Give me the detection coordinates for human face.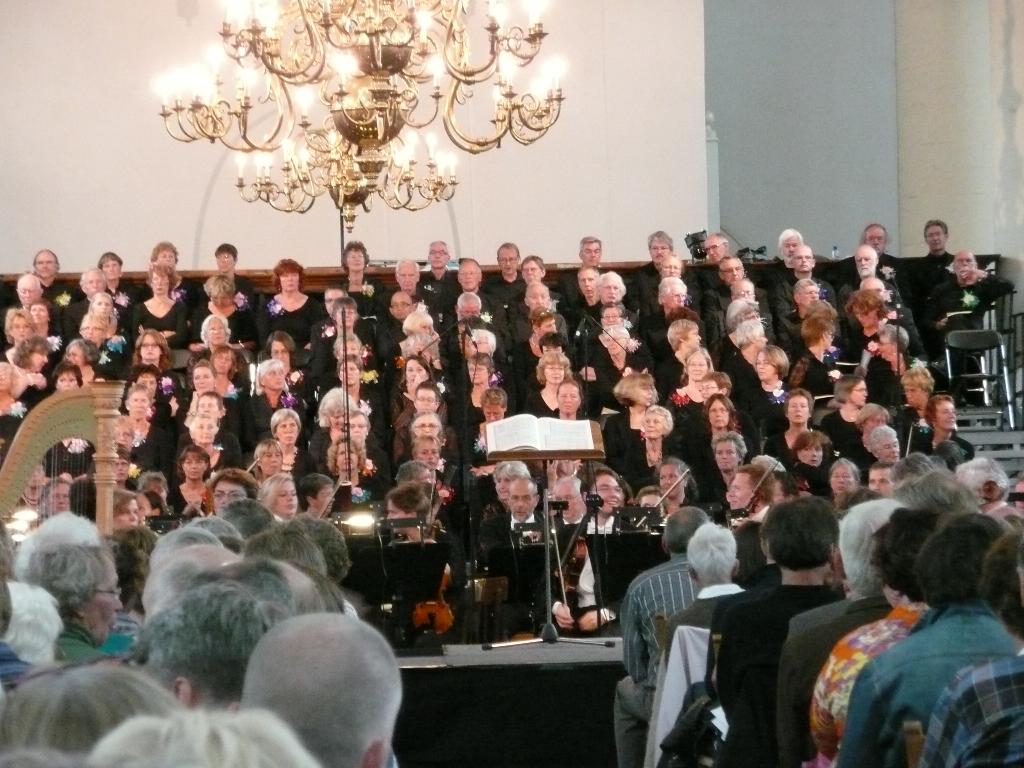
select_region(82, 320, 109, 346).
